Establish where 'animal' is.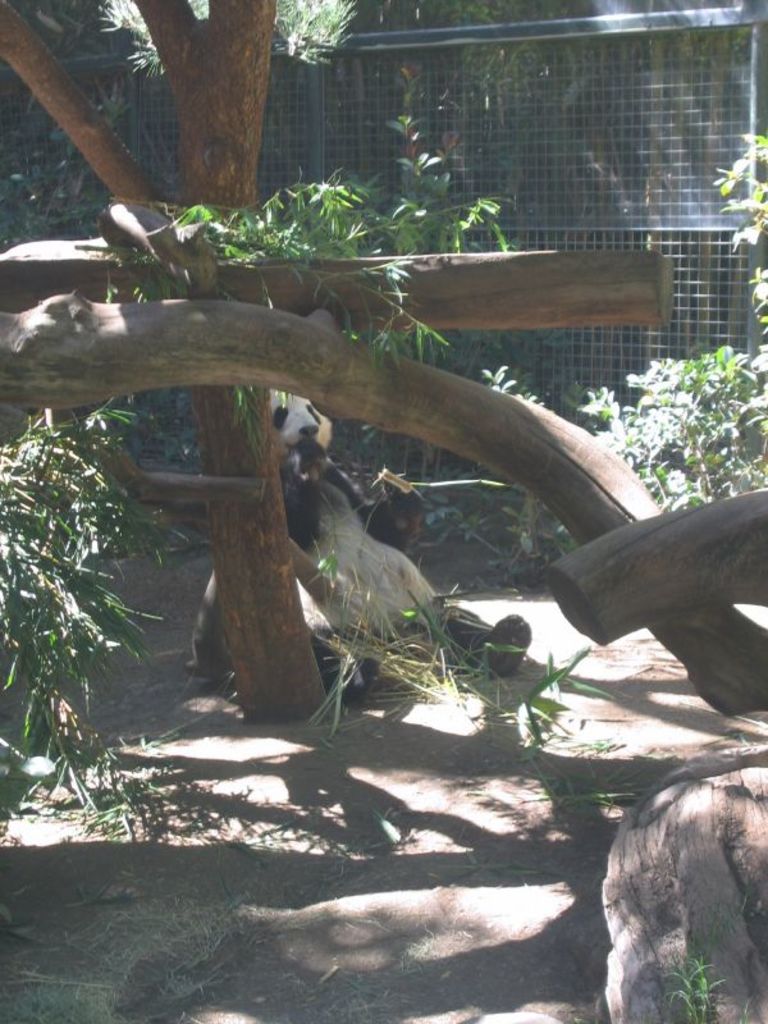
Established at bbox=(188, 394, 529, 704).
